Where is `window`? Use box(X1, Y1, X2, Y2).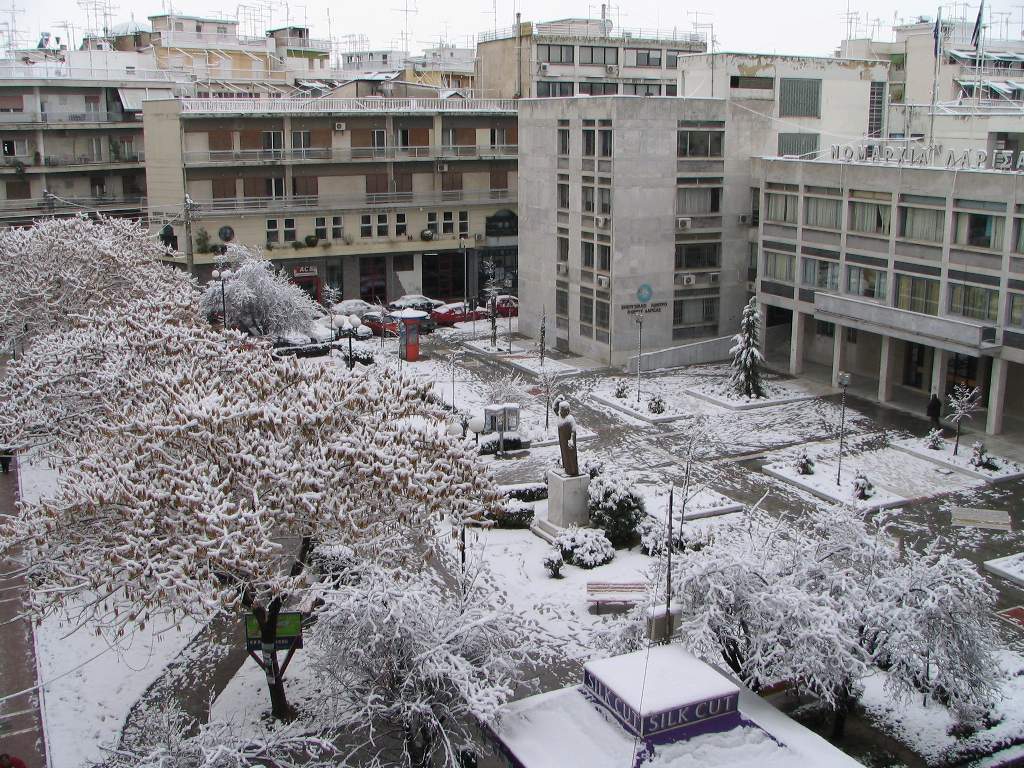
box(963, 86, 974, 97).
